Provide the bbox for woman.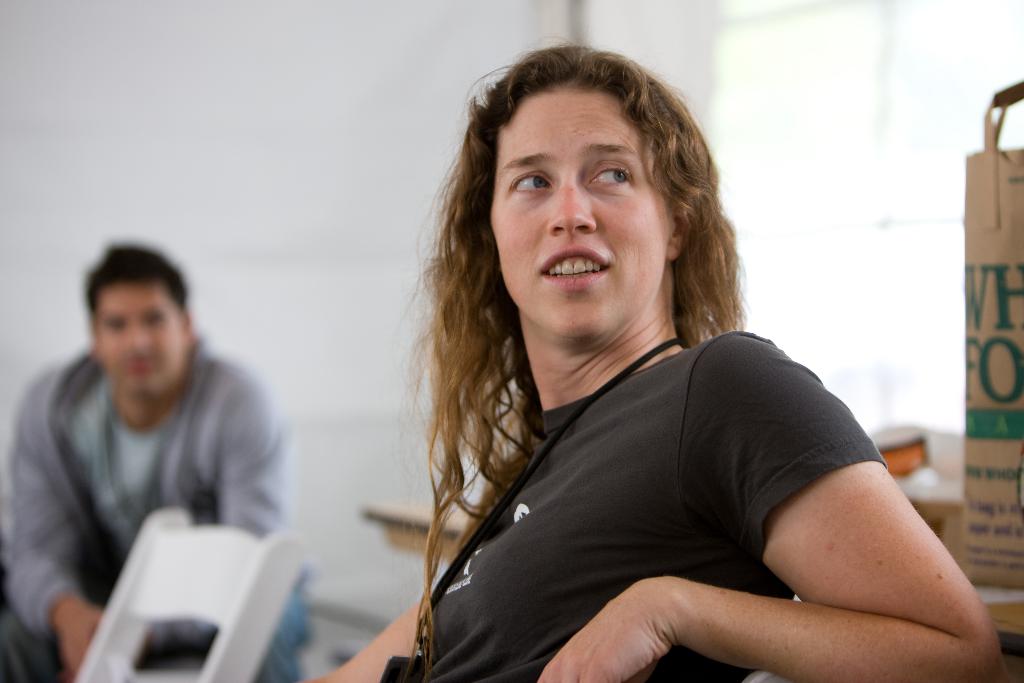
{"left": 380, "top": 51, "right": 931, "bottom": 682}.
